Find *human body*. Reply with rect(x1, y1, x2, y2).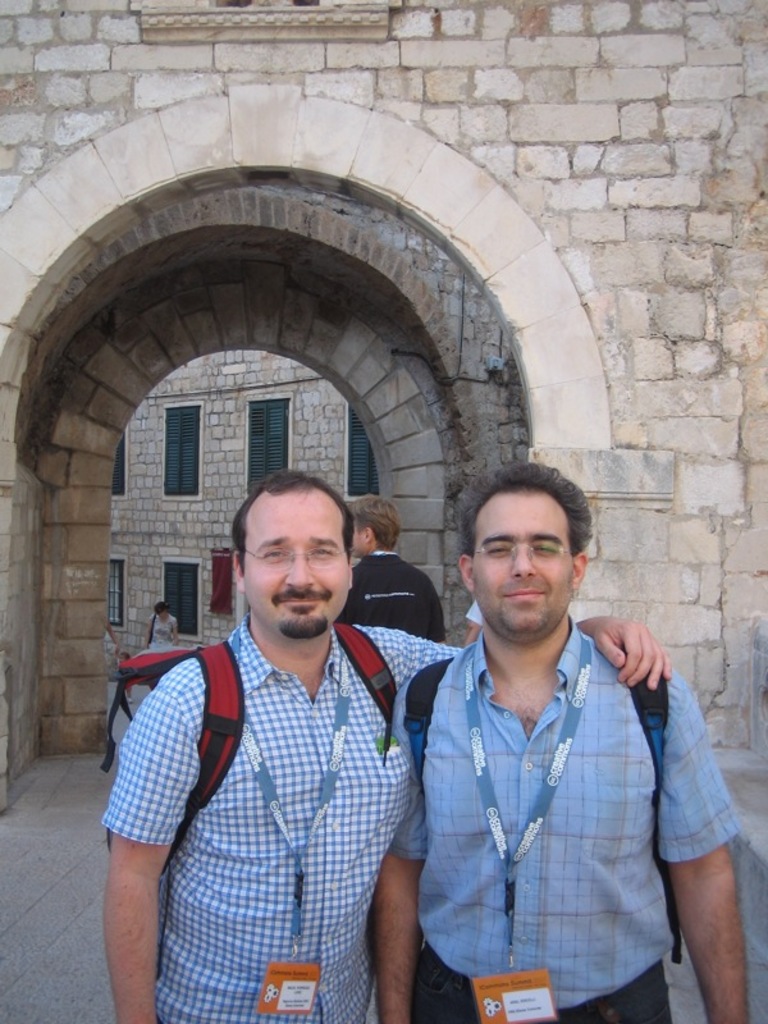
rect(141, 613, 183, 685).
